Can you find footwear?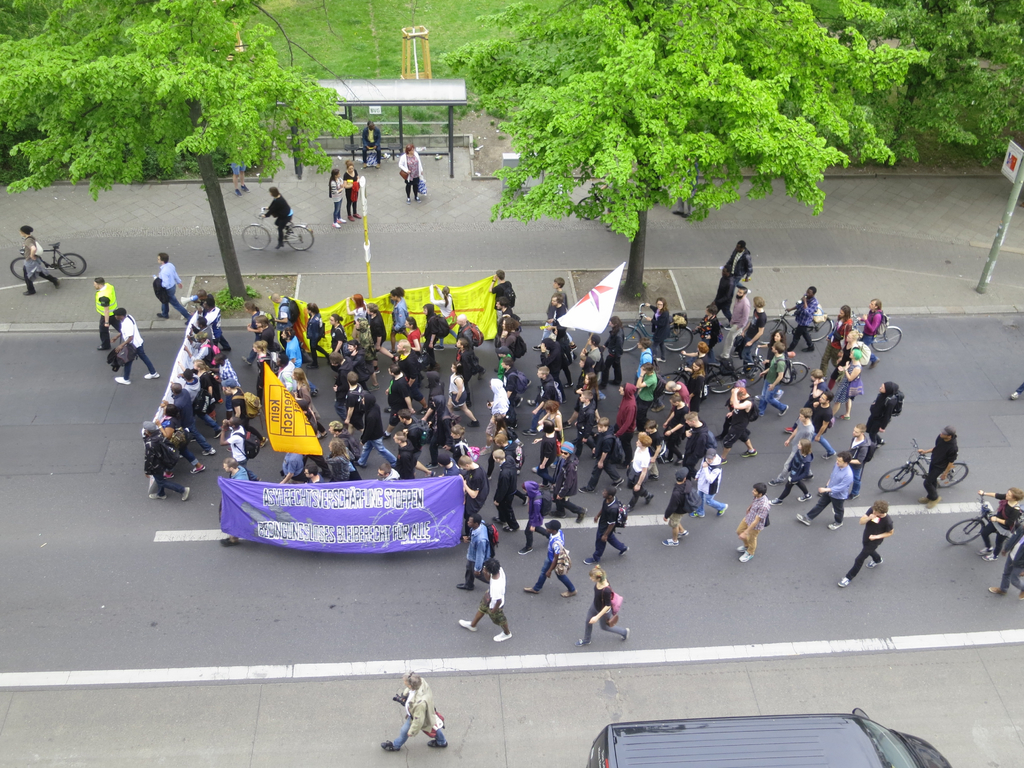
Yes, bounding box: (983,553,999,561).
